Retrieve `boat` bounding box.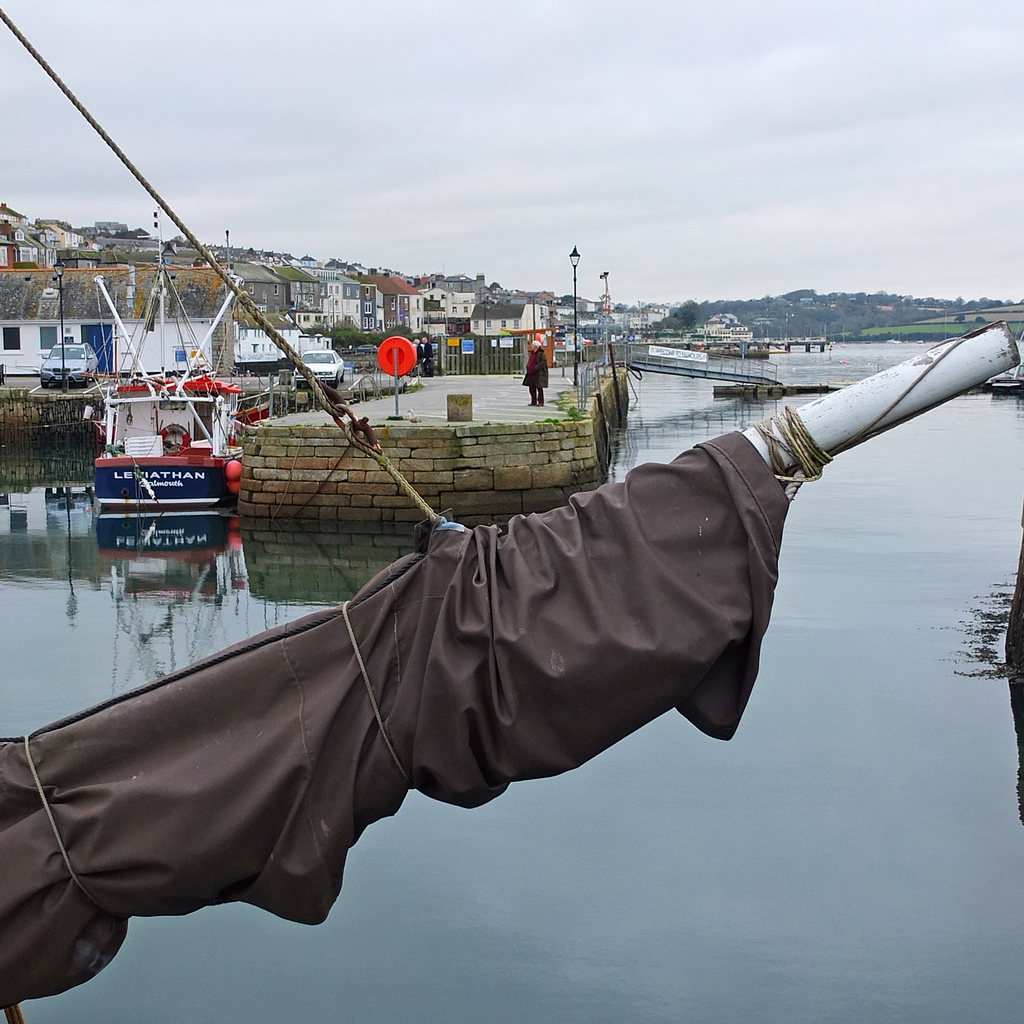
Bounding box: bbox=(93, 200, 255, 513).
